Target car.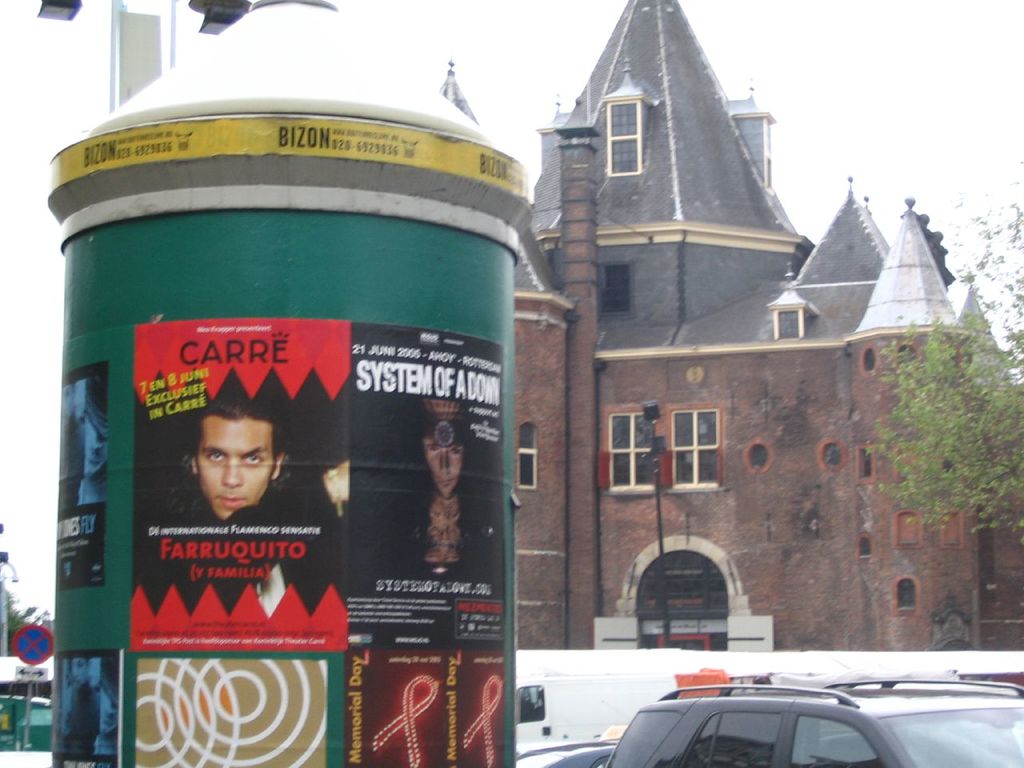
Target region: crop(514, 738, 619, 767).
